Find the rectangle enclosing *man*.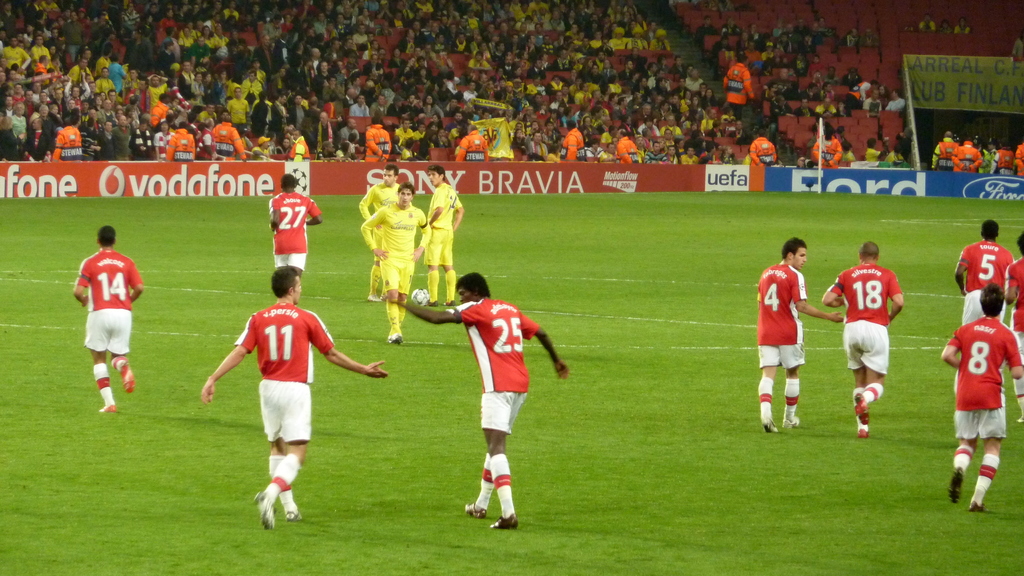
box=[946, 220, 1013, 337].
